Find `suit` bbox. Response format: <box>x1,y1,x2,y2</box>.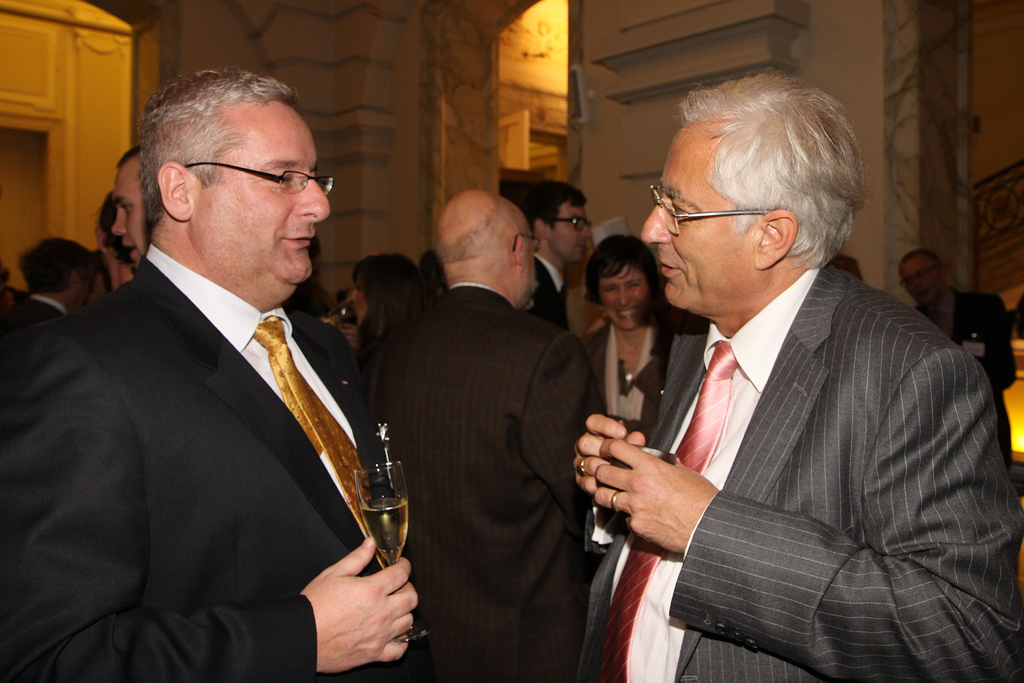
<box>913,289,1018,469</box>.
